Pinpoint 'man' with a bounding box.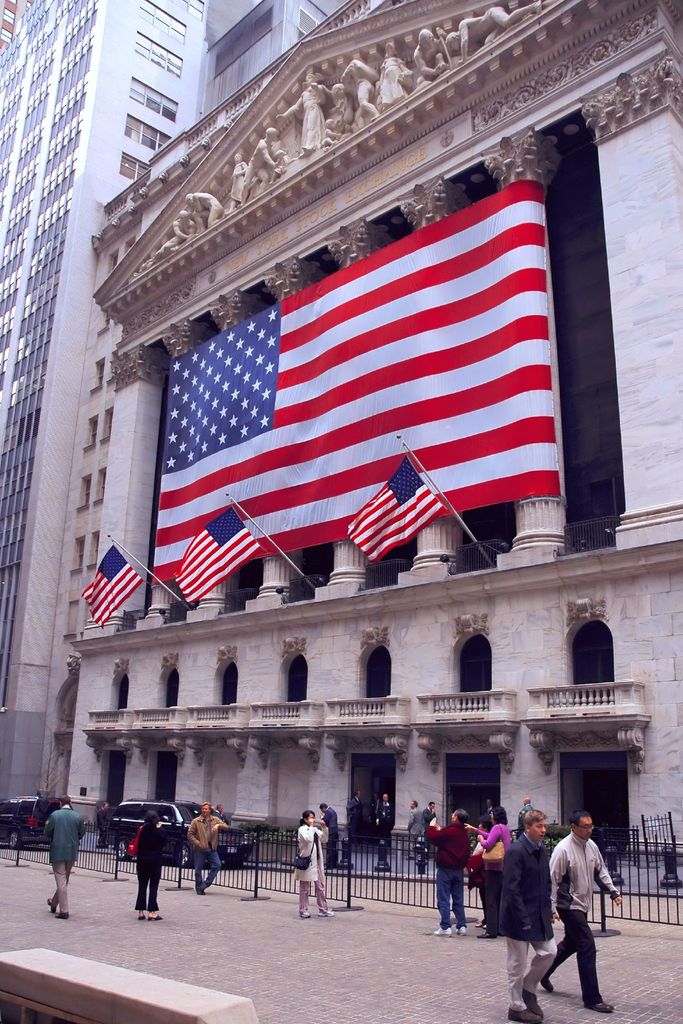
BBox(373, 796, 394, 832).
